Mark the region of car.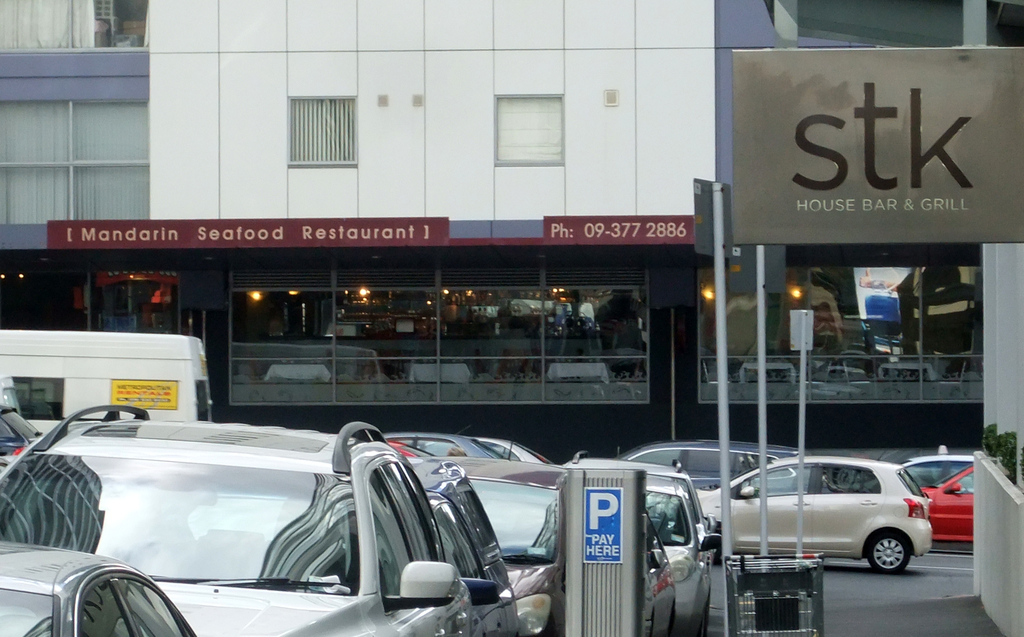
Region: bbox(898, 451, 979, 498).
